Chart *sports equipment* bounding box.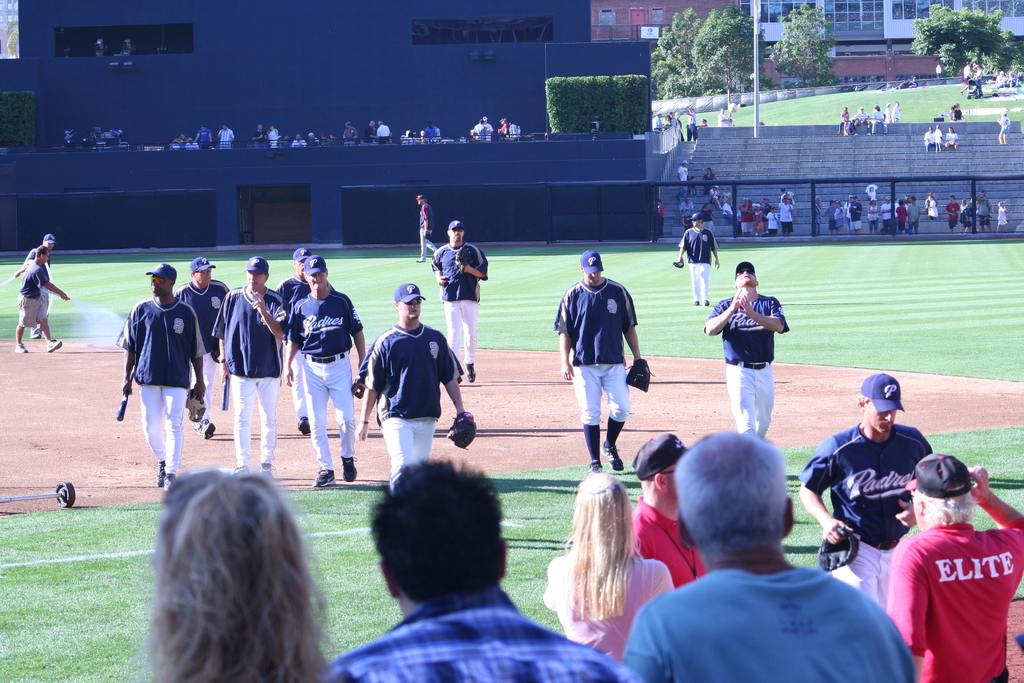
Charted: 626/358/655/393.
